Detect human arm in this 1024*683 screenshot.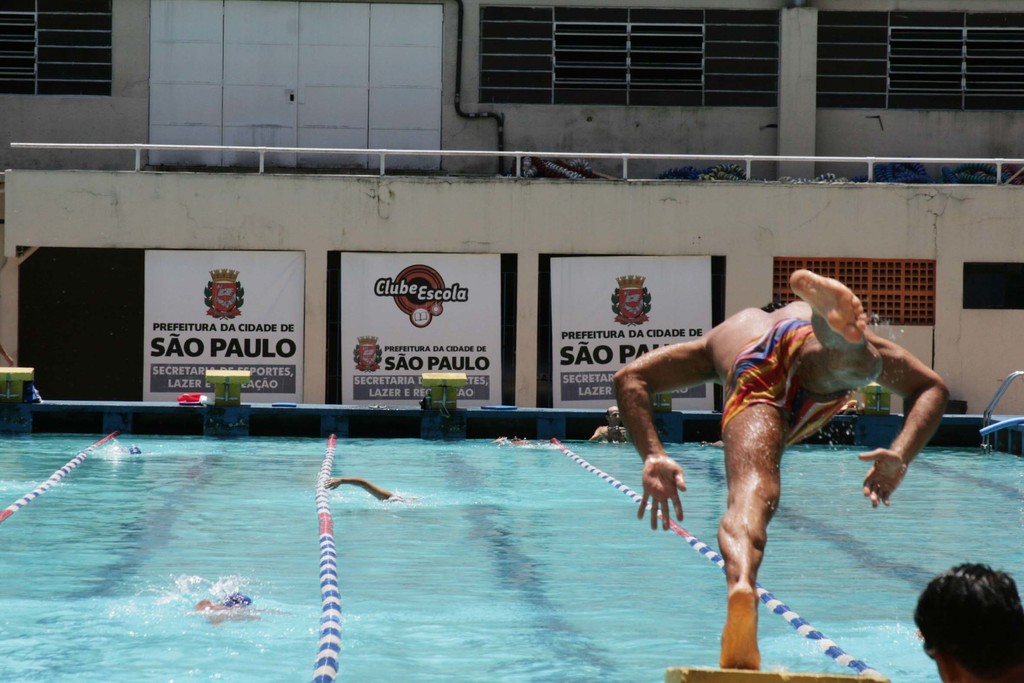
Detection: region(609, 329, 722, 534).
